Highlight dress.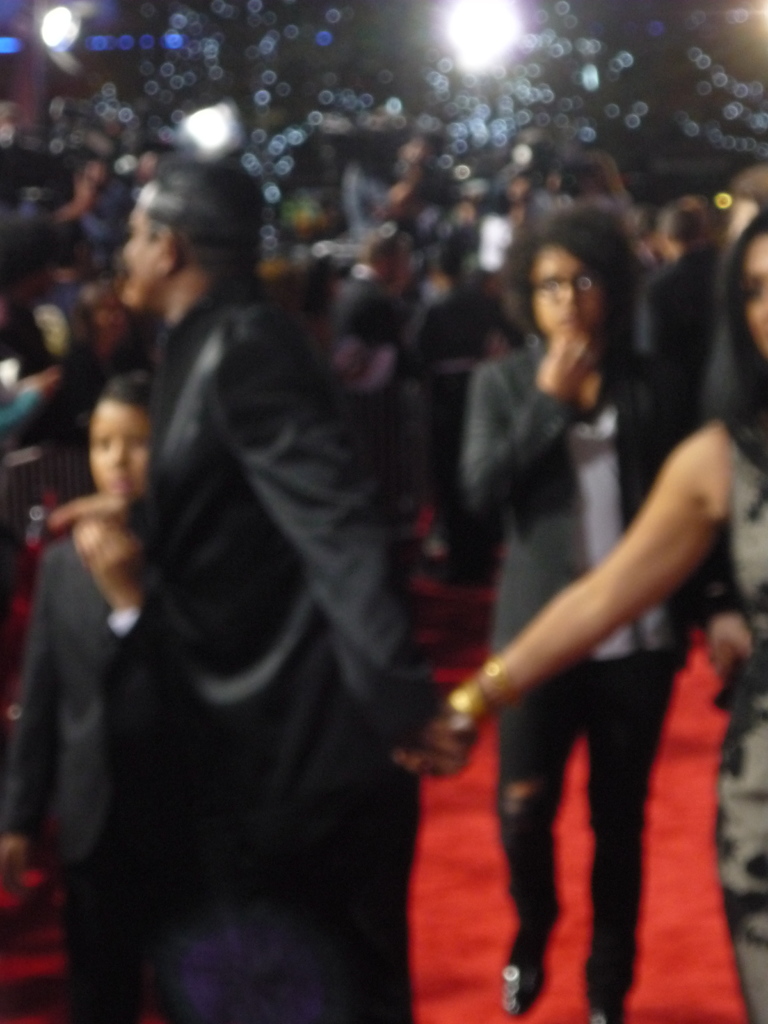
Highlighted region: (left=714, top=412, right=767, bottom=1023).
